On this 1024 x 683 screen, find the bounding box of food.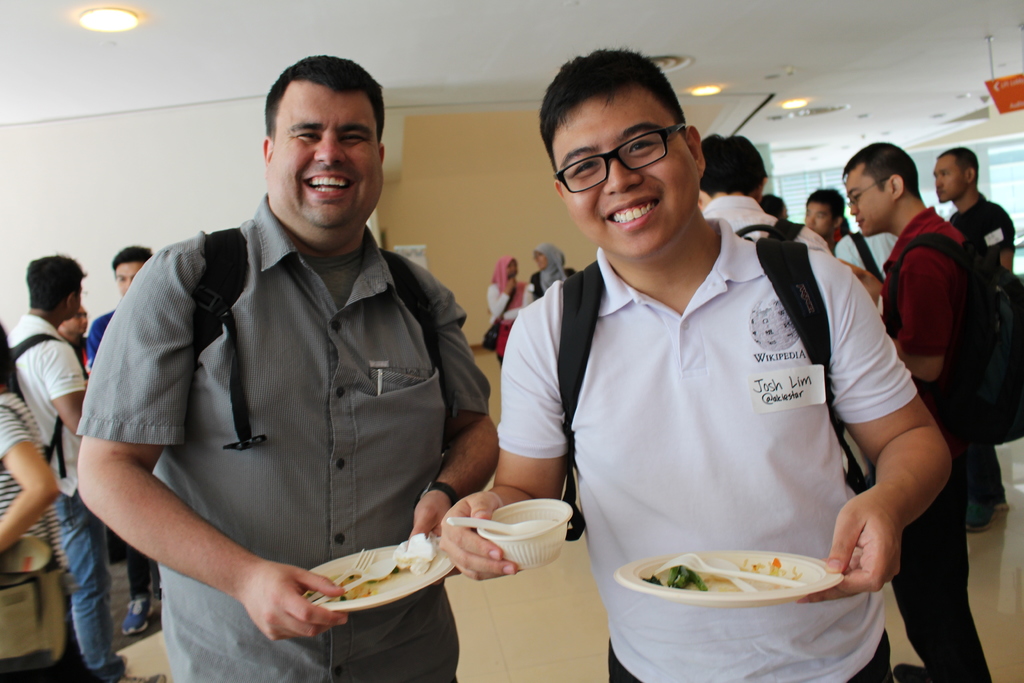
Bounding box: left=305, top=561, right=400, bottom=598.
